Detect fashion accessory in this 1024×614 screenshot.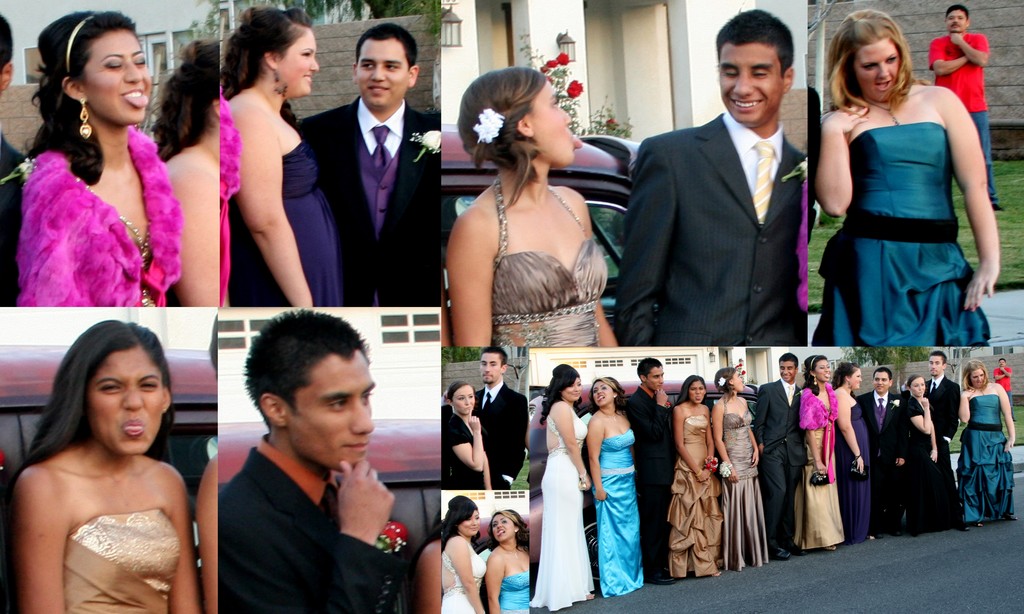
Detection: (x1=930, y1=379, x2=938, y2=397).
